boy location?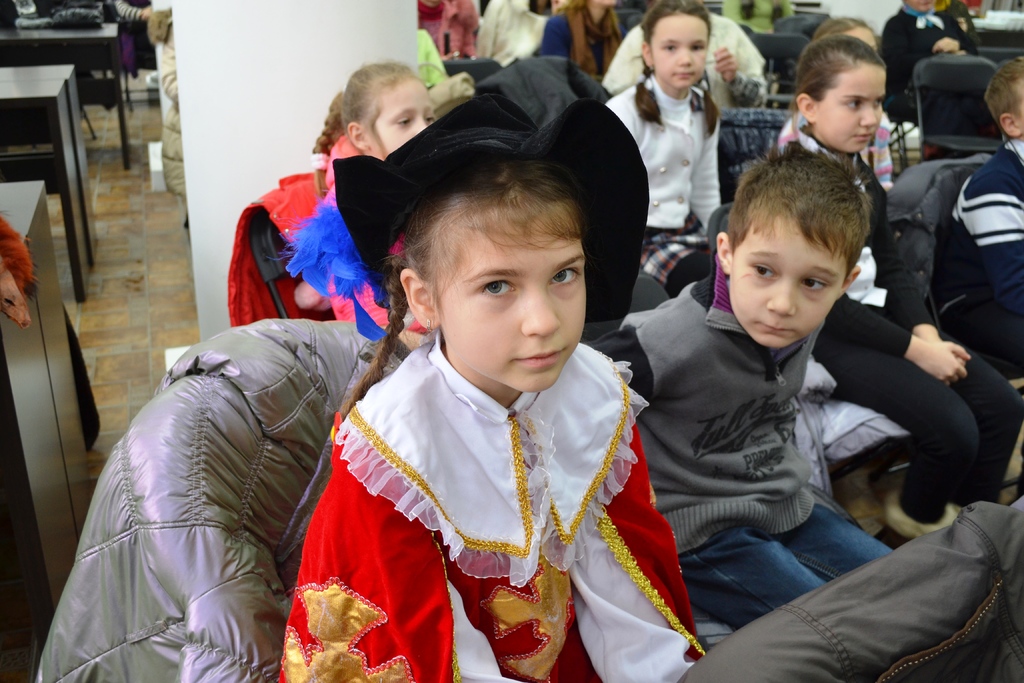
[332, 117, 670, 657]
